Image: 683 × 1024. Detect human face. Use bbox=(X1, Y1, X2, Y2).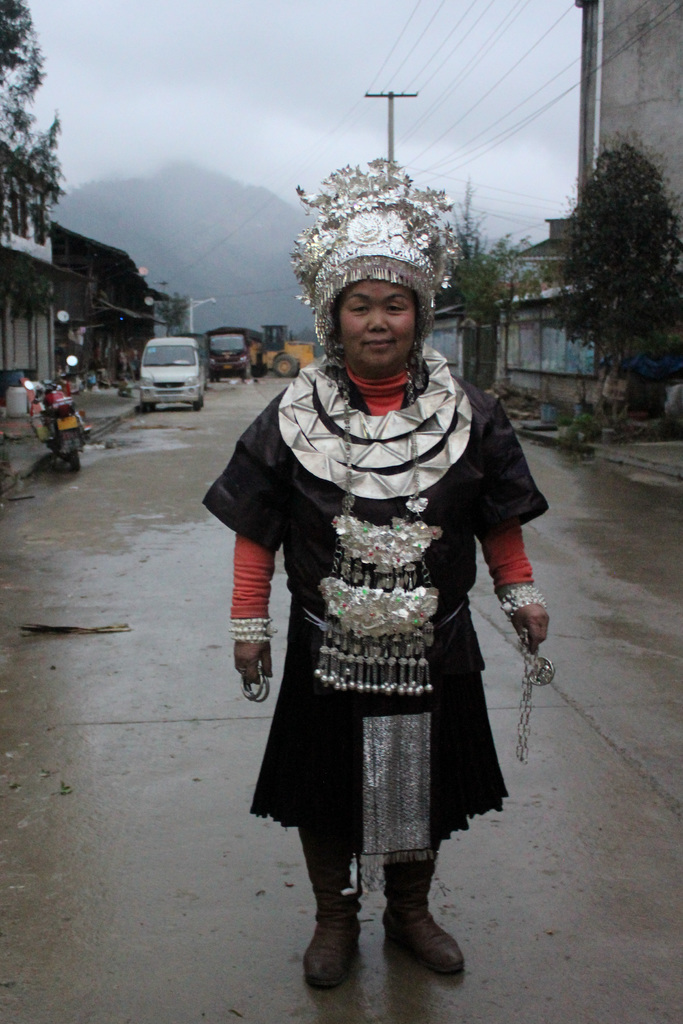
bbox=(338, 283, 414, 377).
